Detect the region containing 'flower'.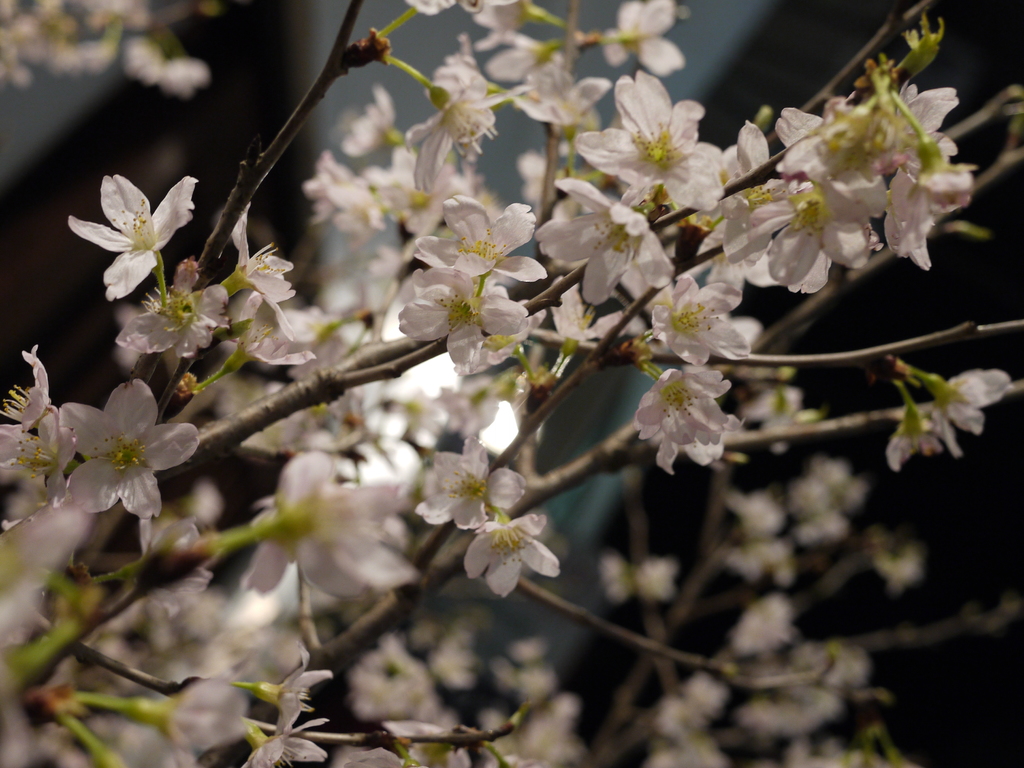
bbox(43, 381, 179, 538).
